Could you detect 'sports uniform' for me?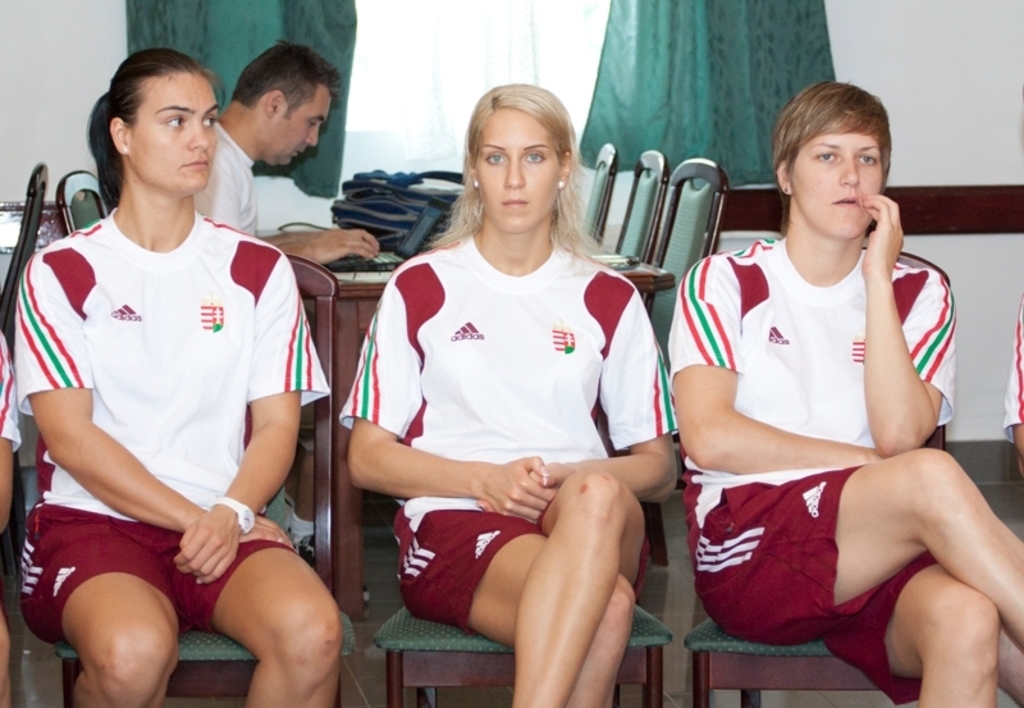
Detection result: select_region(14, 210, 330, 645).
